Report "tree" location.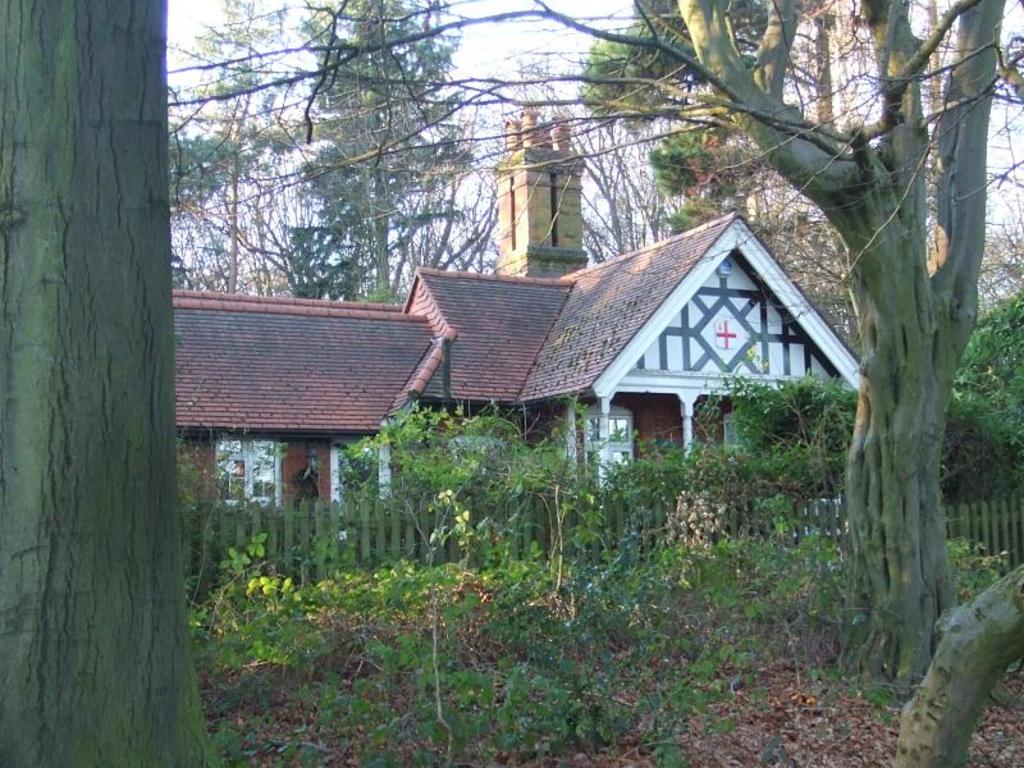
Report: (166,0,1009,696).
